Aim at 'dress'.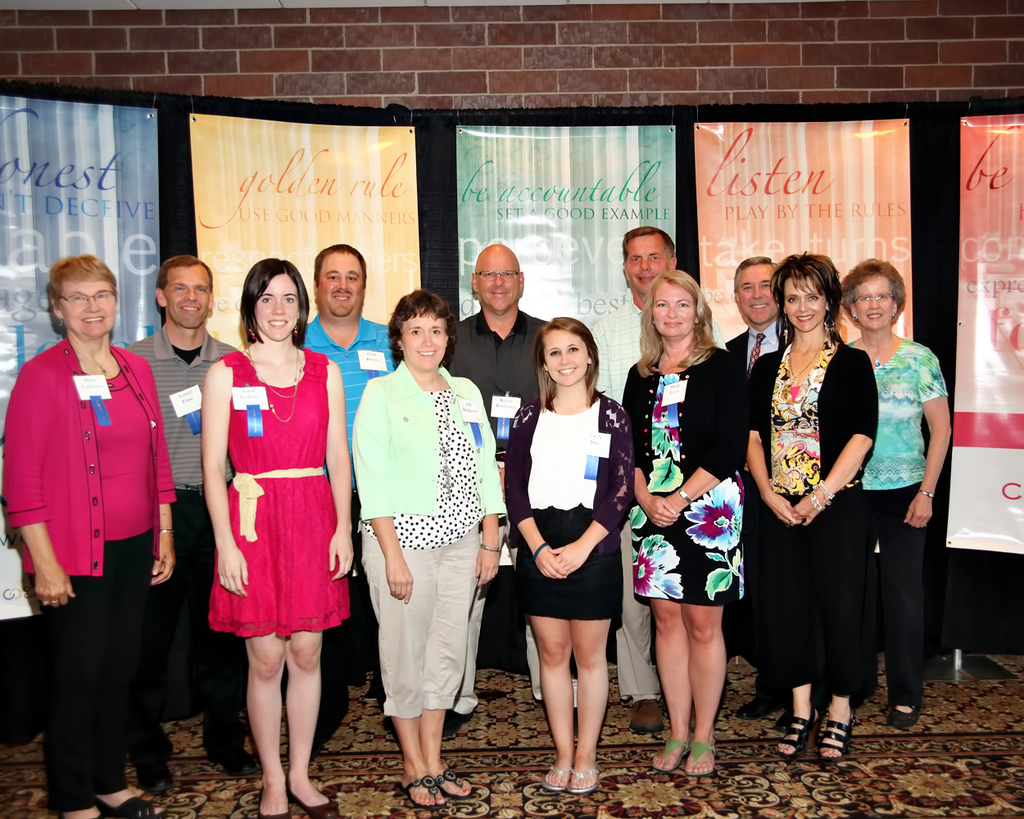
Aimed at [197,350,331,650].
